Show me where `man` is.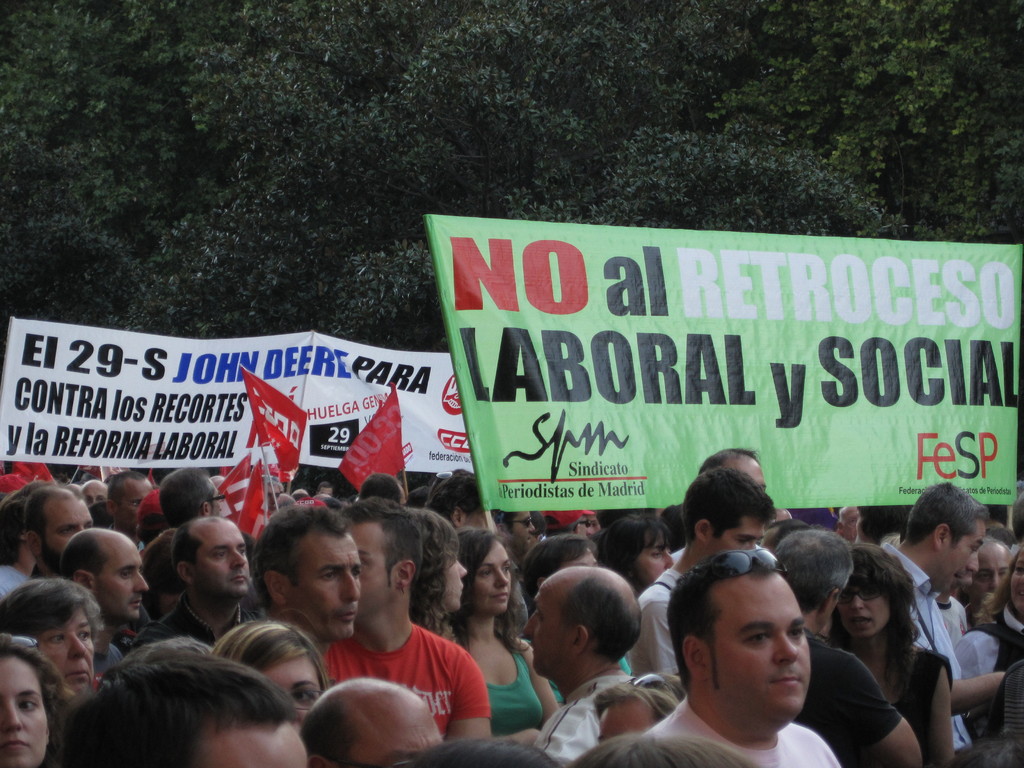
`man` is at rect(637, 460, 891, 767).
